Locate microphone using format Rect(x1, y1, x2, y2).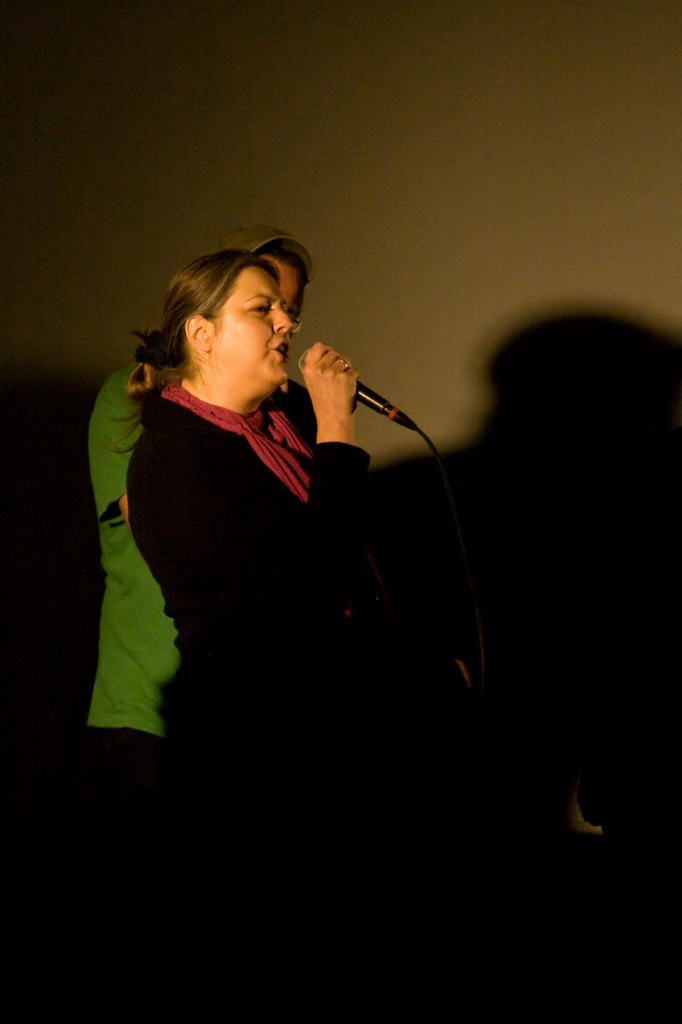
Rect(285, 352, 417, 431).
